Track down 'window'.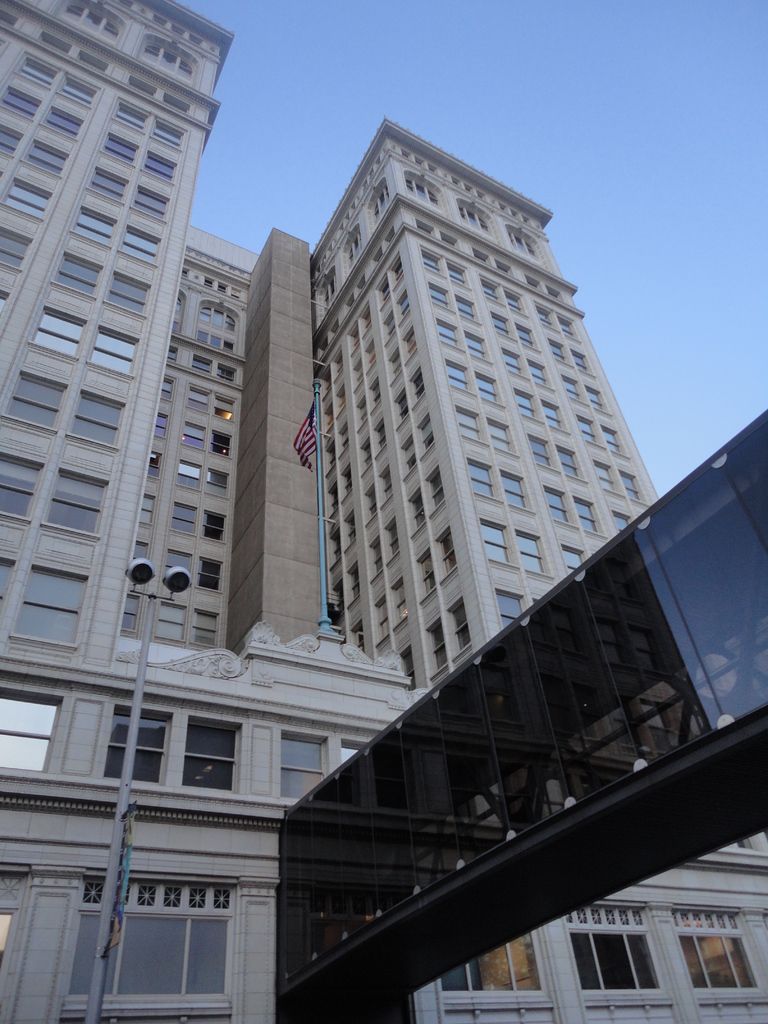
Tracked to (160, 376, 176, 402).
